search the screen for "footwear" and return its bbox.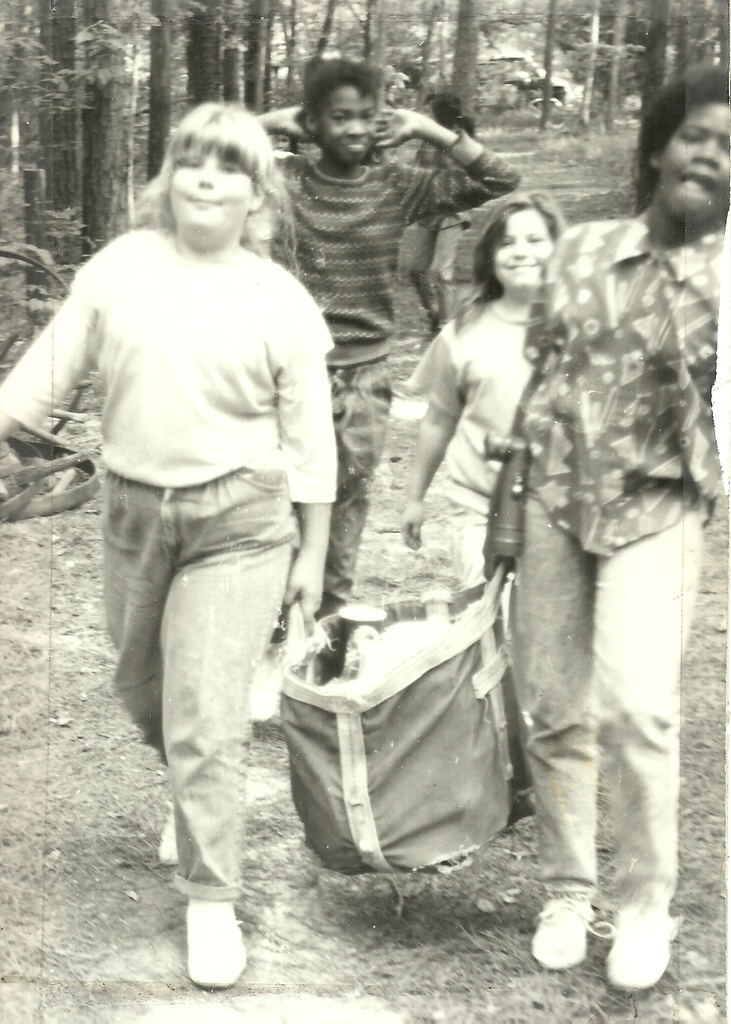
Found: locate(185, 891, 246, 989).
